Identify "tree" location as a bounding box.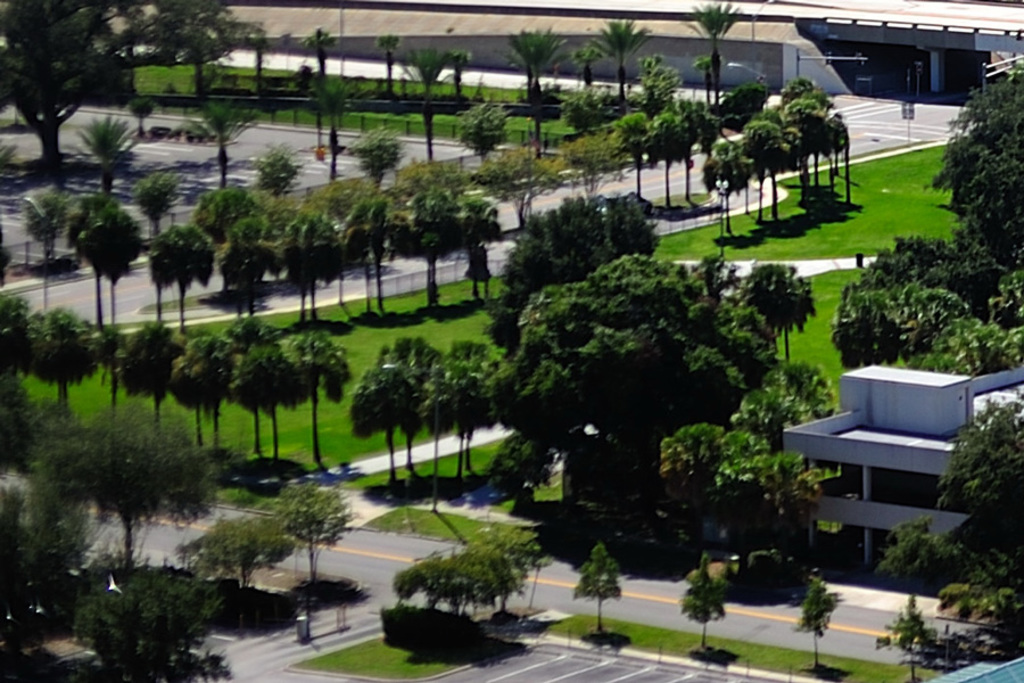
left=506, top=20, right=568, bottom=97.
